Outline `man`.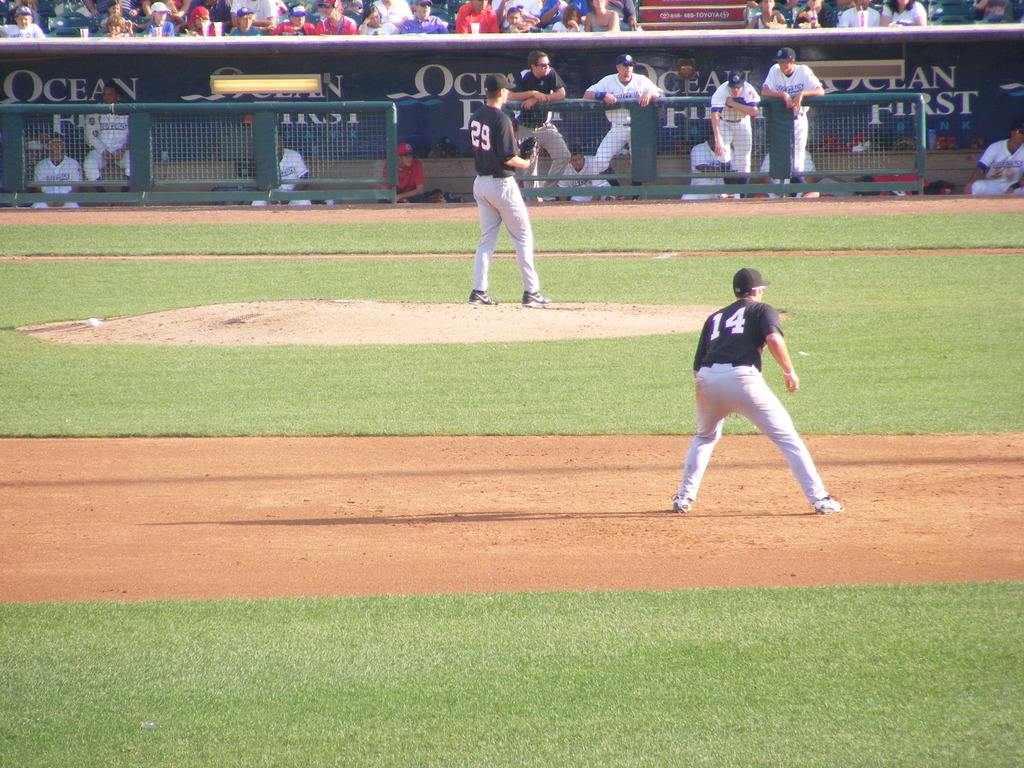
Outline: 970:124:1023:188.
